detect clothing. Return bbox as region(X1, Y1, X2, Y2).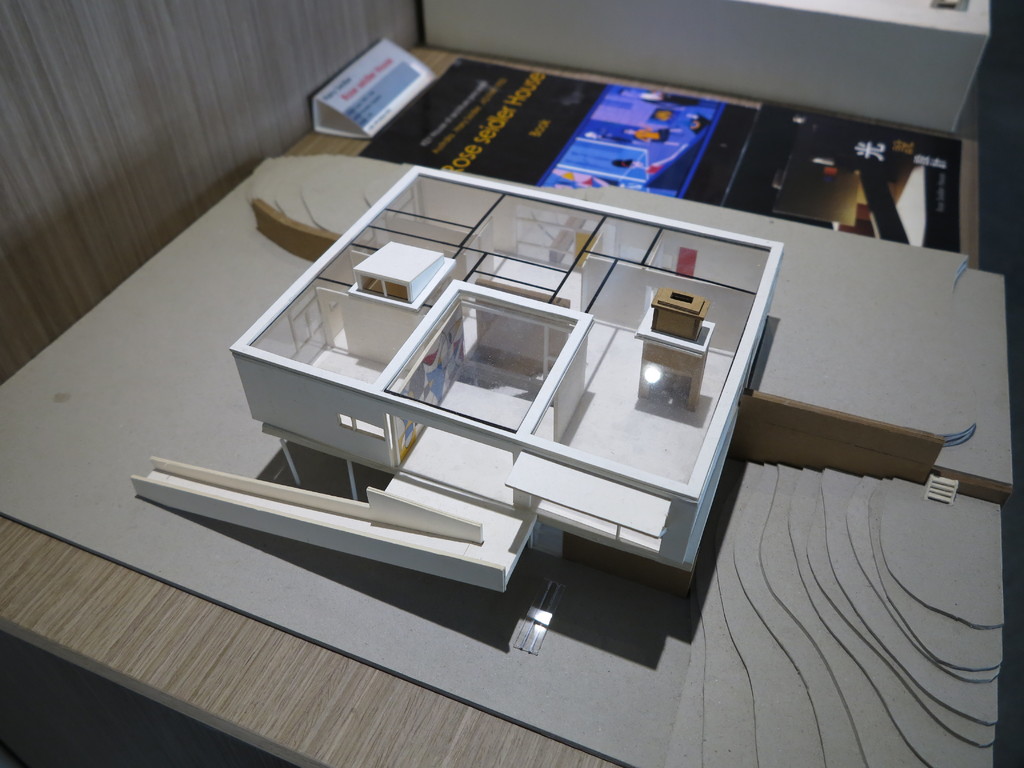
region(598, 86, 650, 132).
